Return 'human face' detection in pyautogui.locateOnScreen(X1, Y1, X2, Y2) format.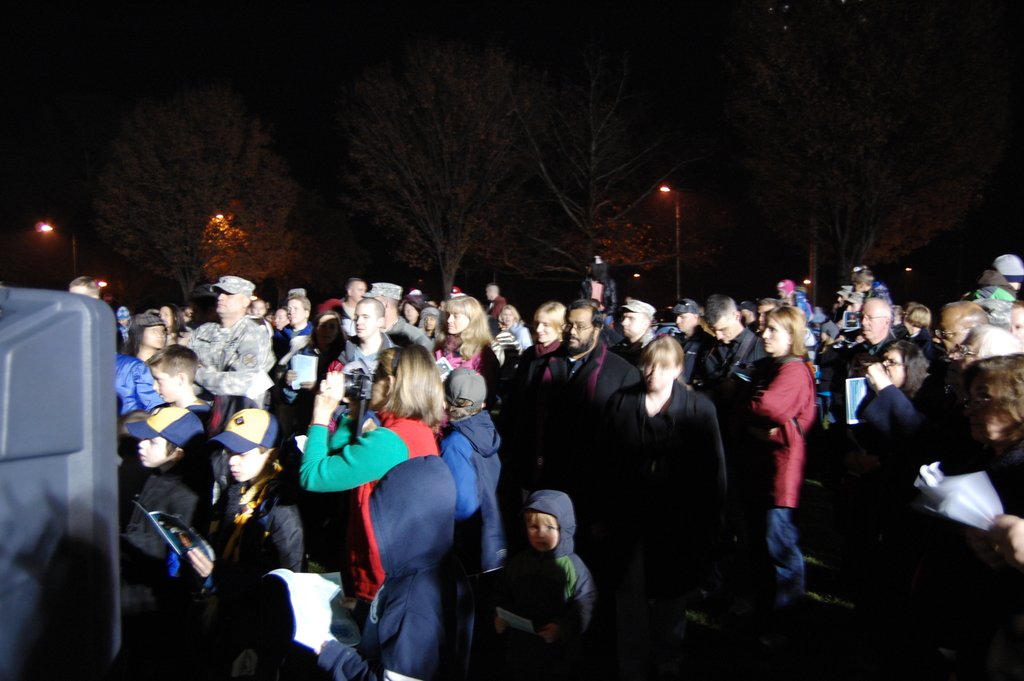
pyautogui.locateOnScreen(225, 444, 268, 481).
